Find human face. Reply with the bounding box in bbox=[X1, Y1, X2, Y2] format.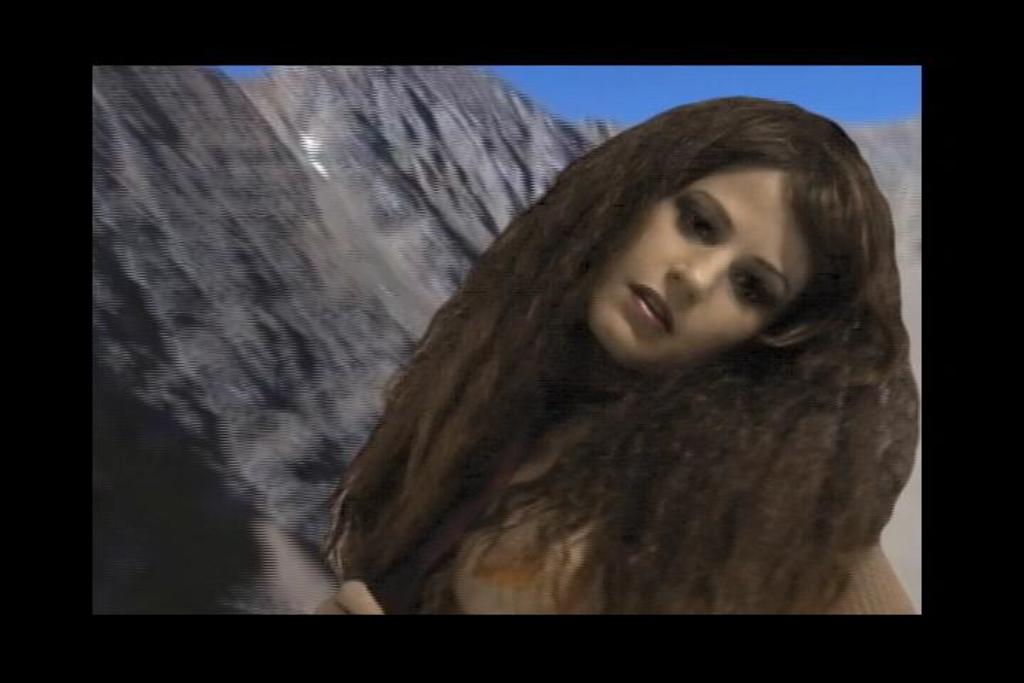
bbox=[600, 166, 812, 364].
